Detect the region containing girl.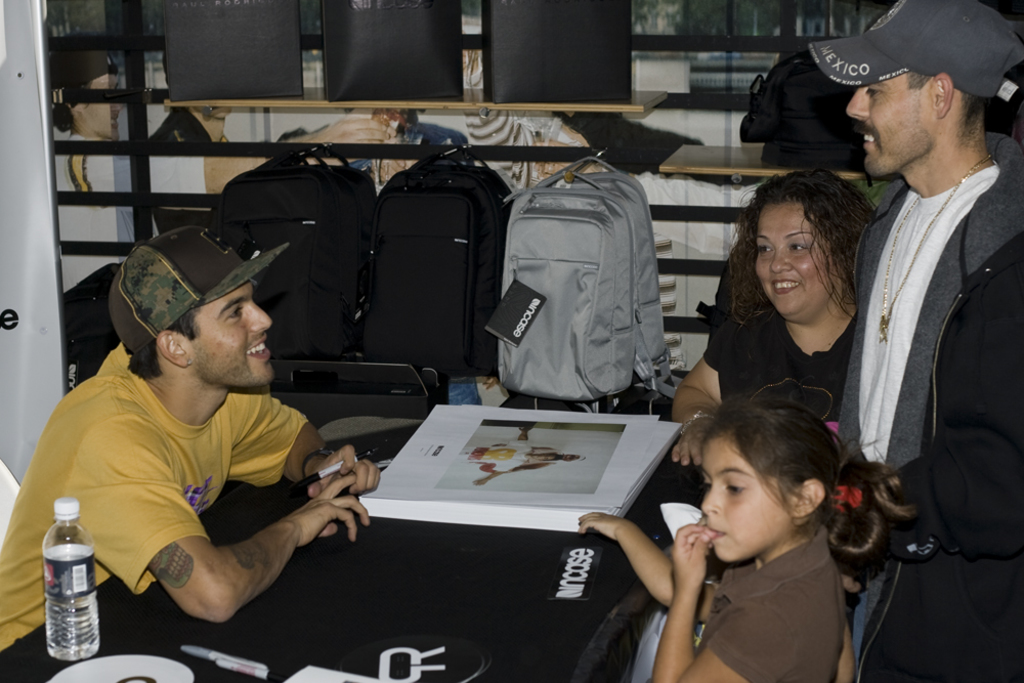
[640, 392, 854, 682].
